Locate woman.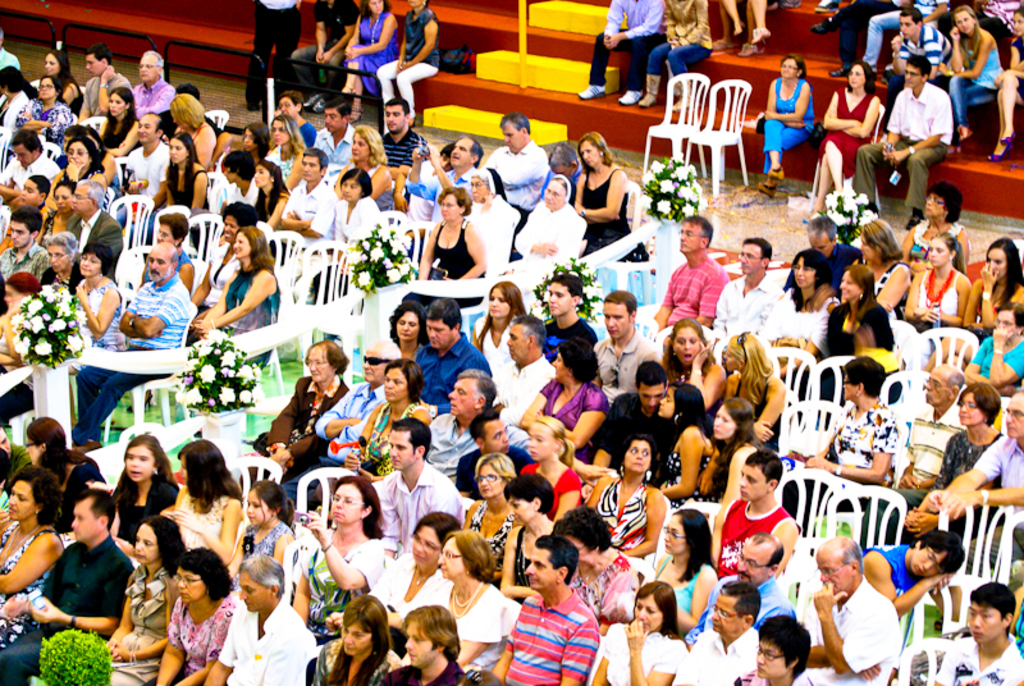
Bounding box: <region>957, 306, 1023, 401</region>.
